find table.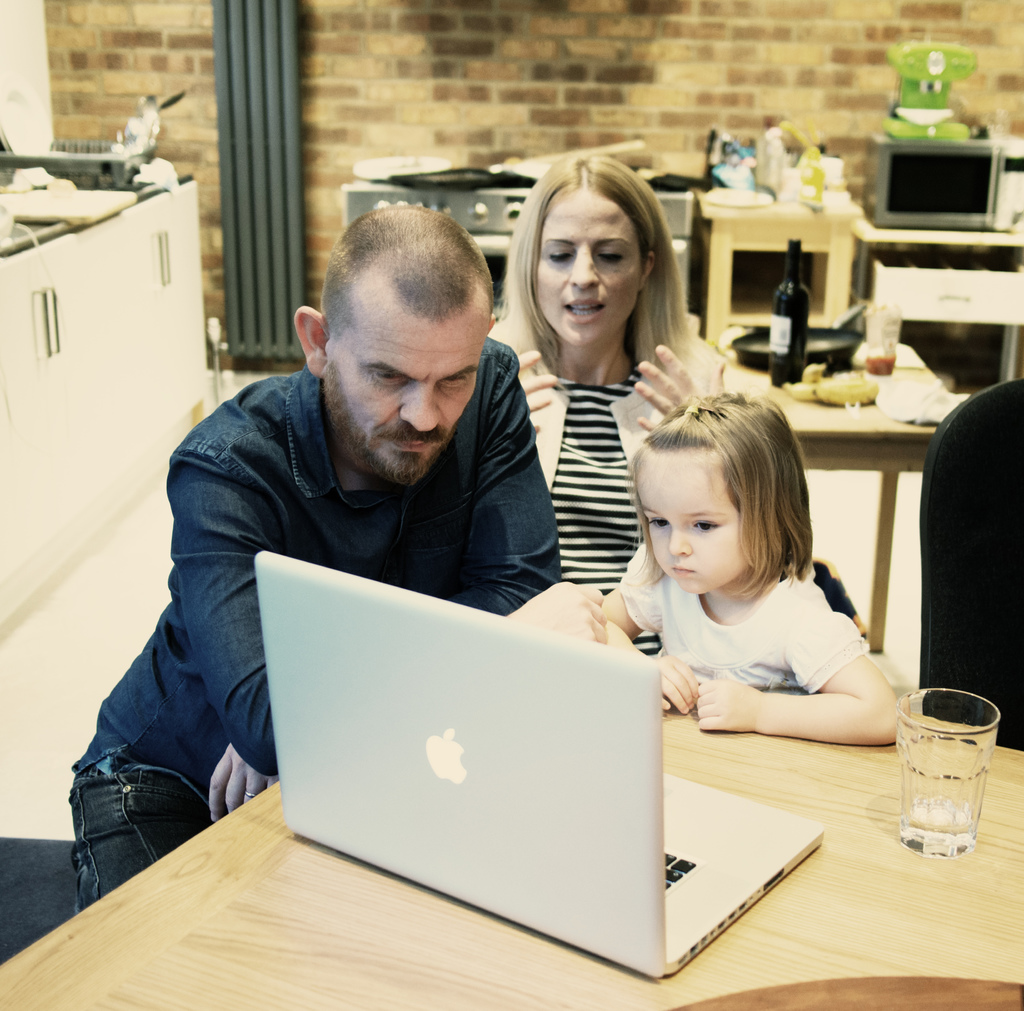
l=121, t=453, r=932, b=1003.
